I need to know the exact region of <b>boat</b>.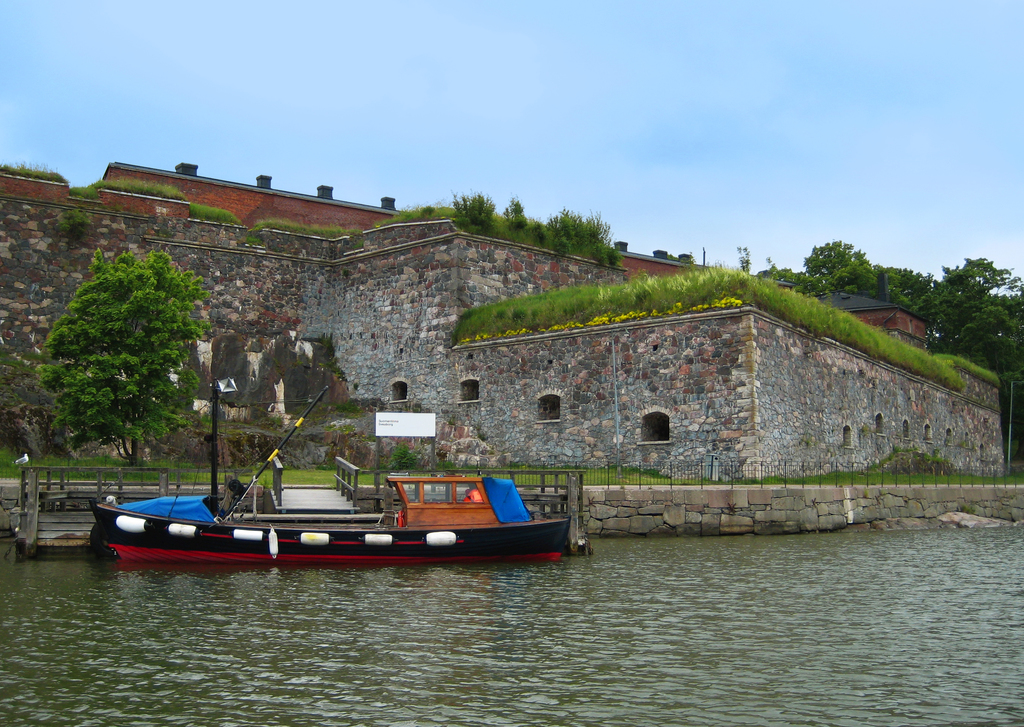
Region: <bbox>159, 471, 592, 574</bbox>.
